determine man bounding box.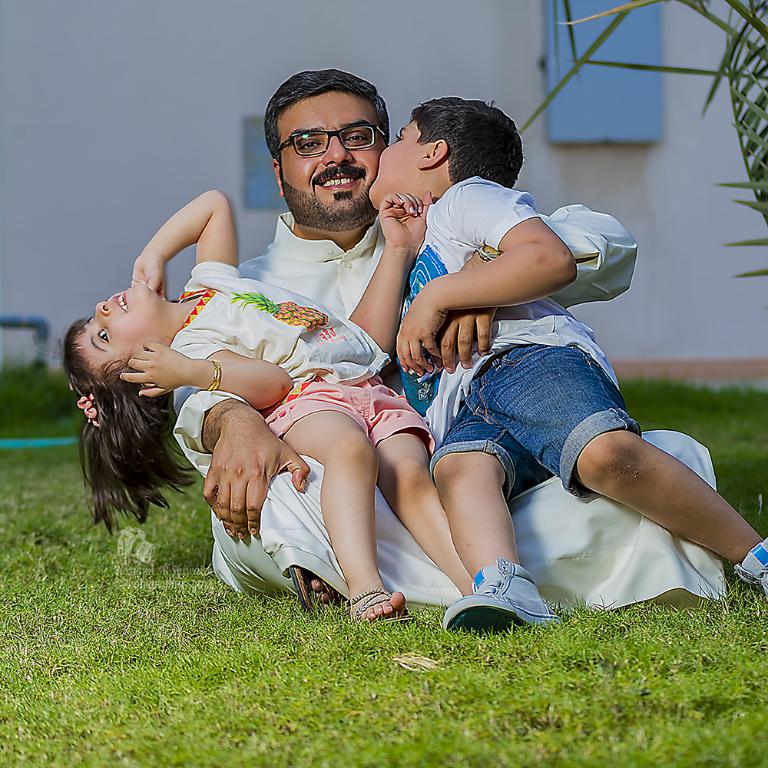
Determined: rect(162, 72, 732, 614).
